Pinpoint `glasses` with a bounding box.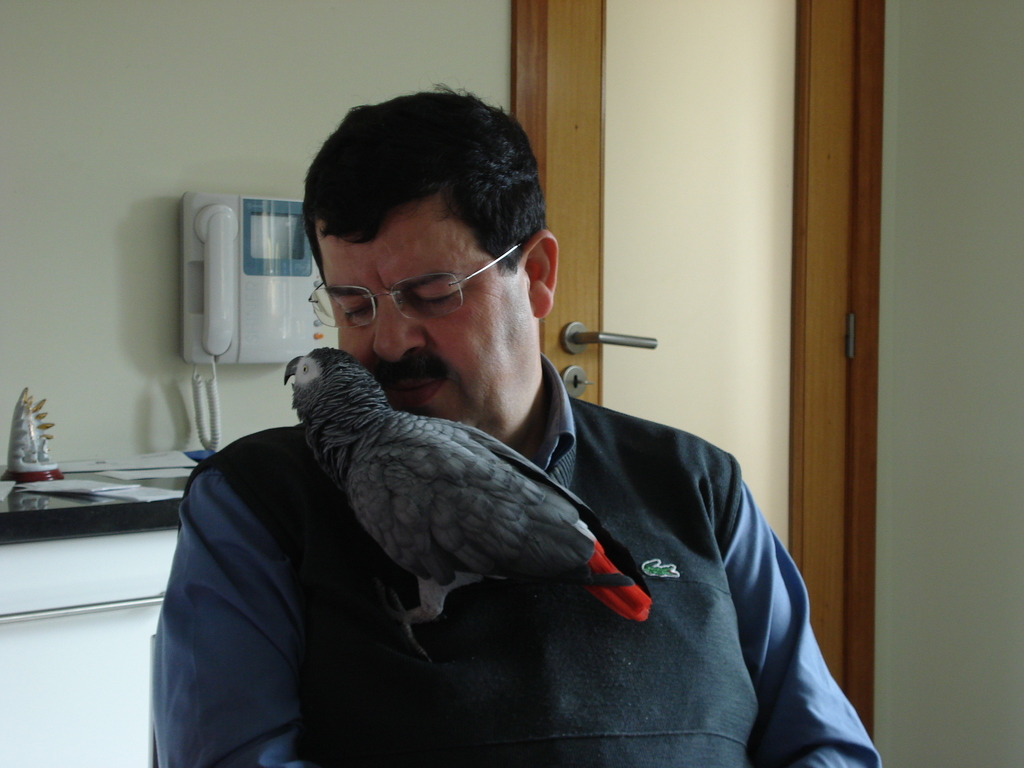
{"x1": 307, "y1": 238, "x2": 525, "y2": 336}.
